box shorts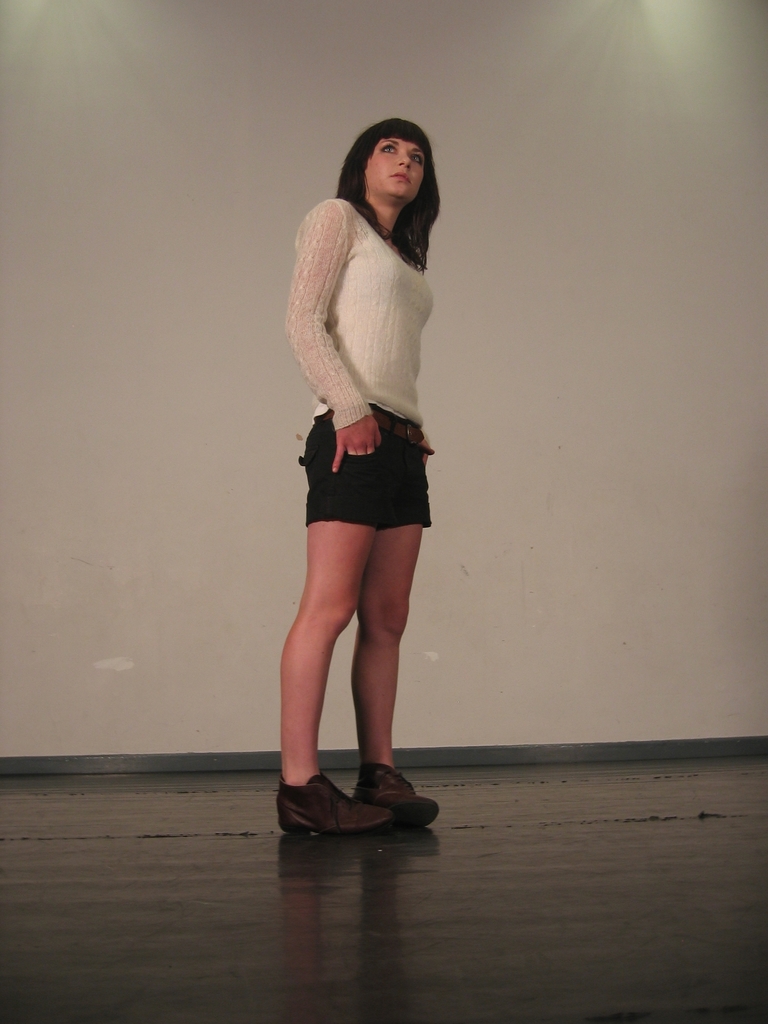
BBox(297, 405, 433, 532)
